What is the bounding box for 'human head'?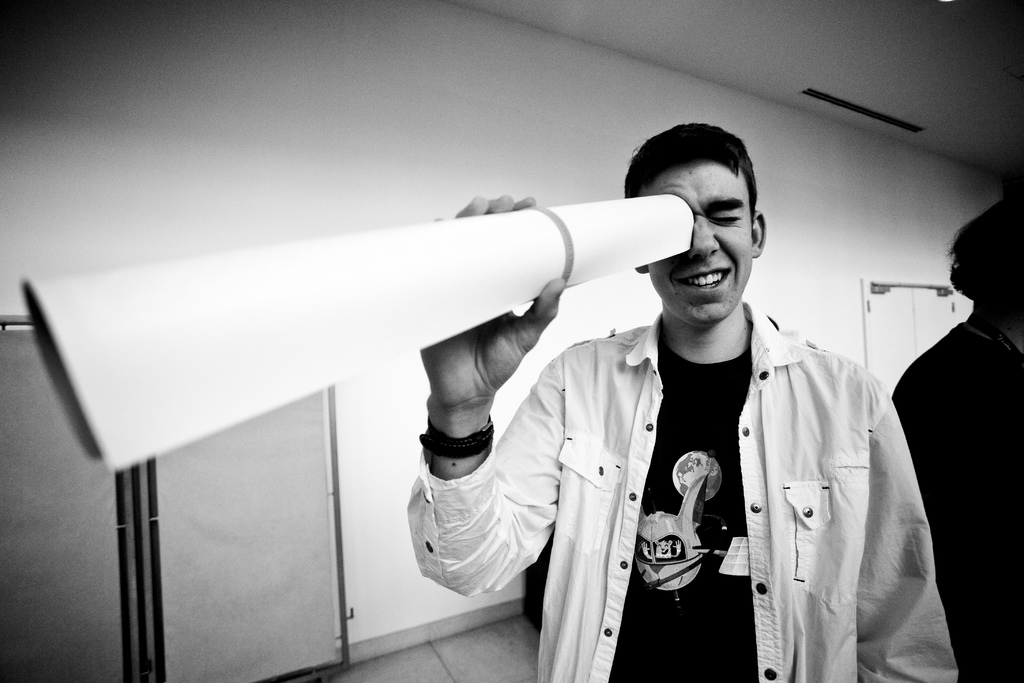
638:126:779:300.
